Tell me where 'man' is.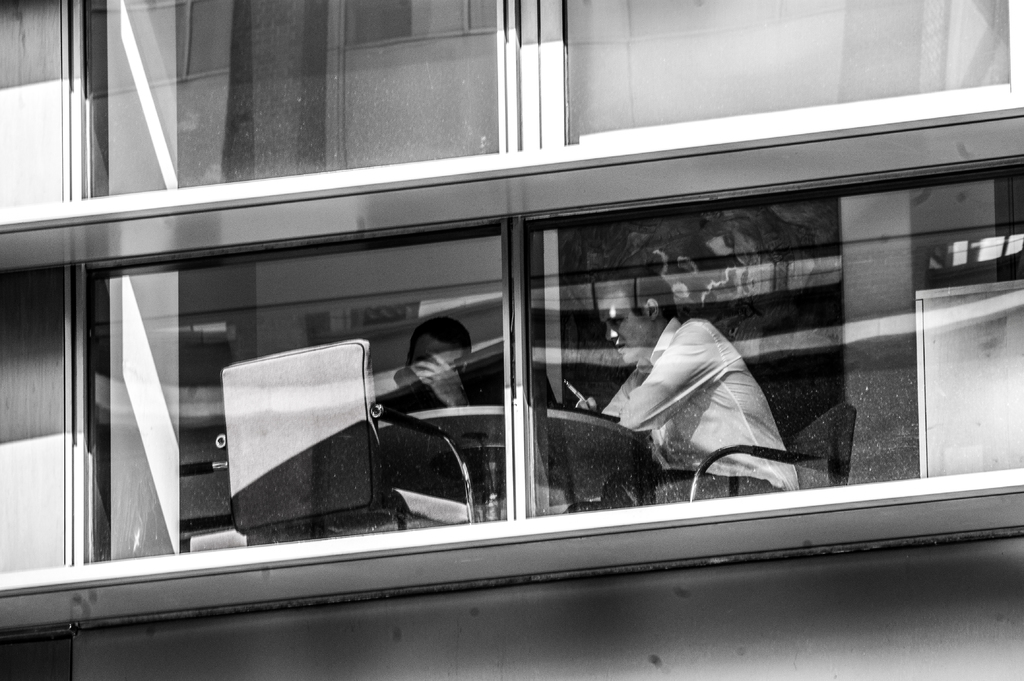
'man' is at {"x1": 602, "y1": 293, "x2": 806, "y2": 506}.
